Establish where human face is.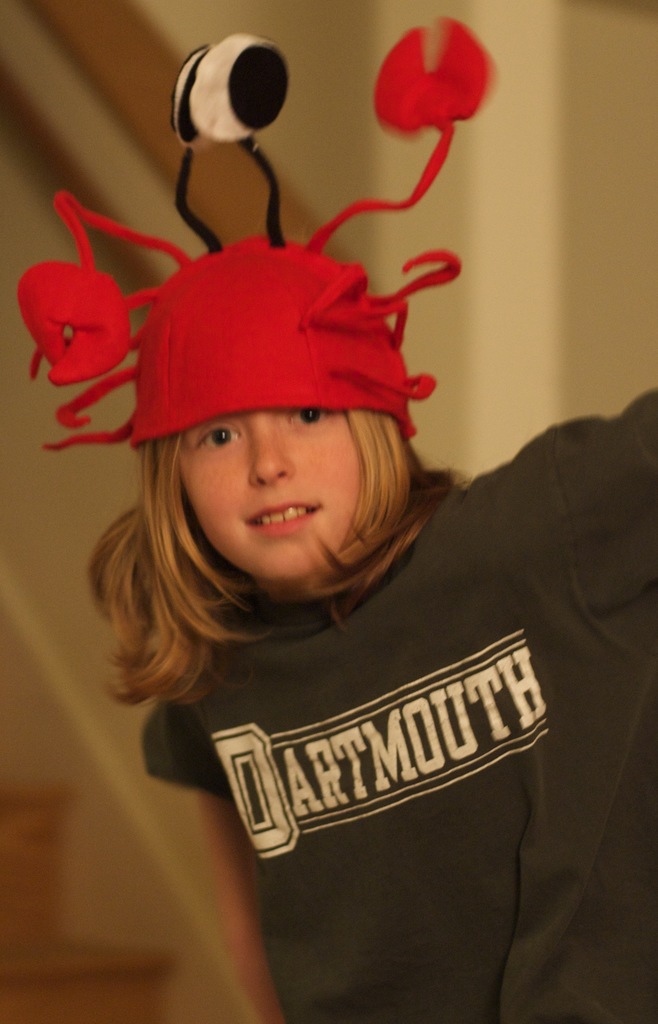
Established at box(156, 392, 389, 578).
